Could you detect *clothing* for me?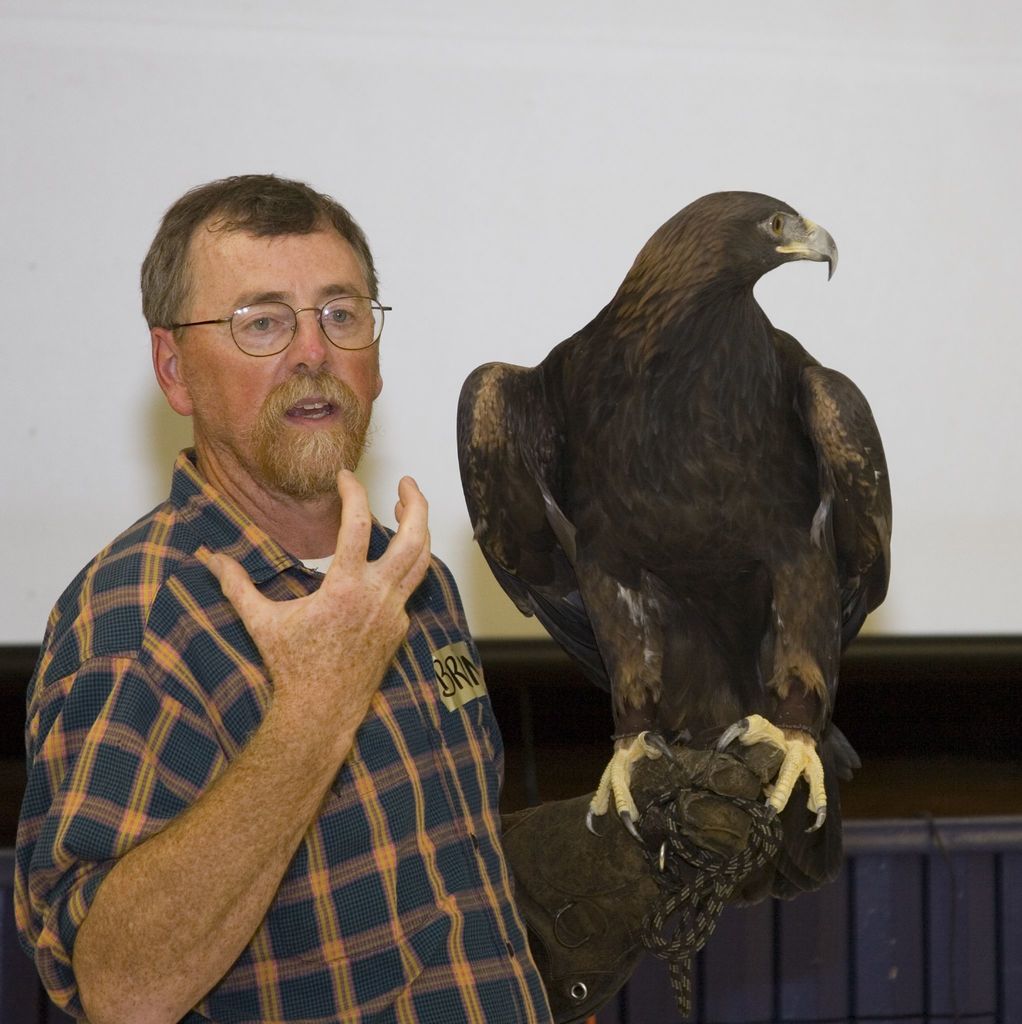
Detection result: select_region(31, 381, 498, 1012).
